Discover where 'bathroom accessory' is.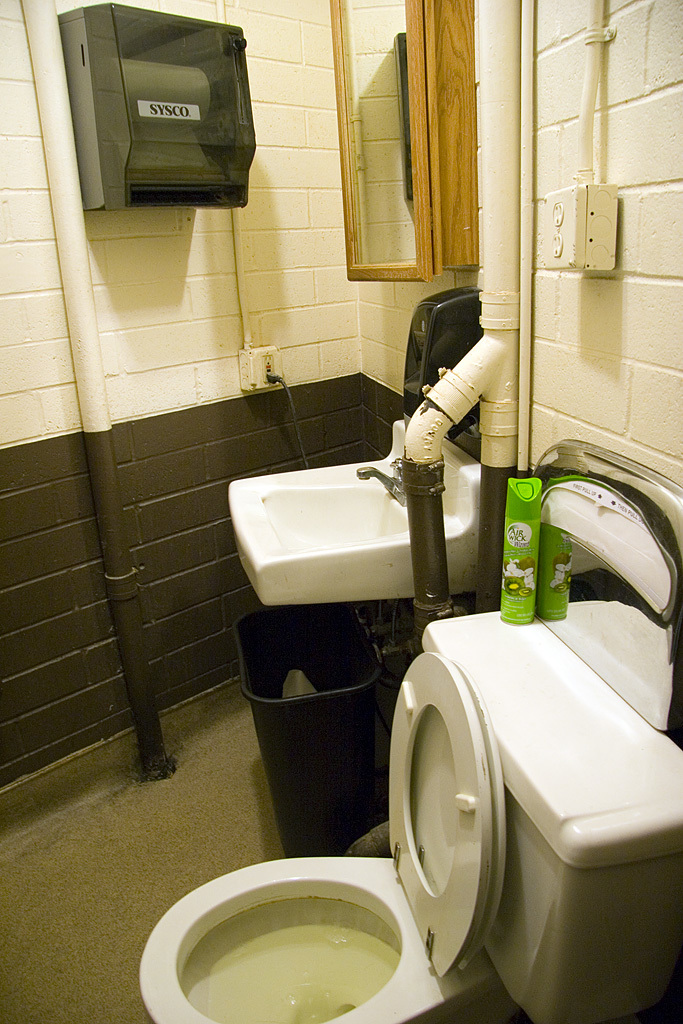
Discovered at pyautogui.locateOnScreen(231, 417, 523, 632).
